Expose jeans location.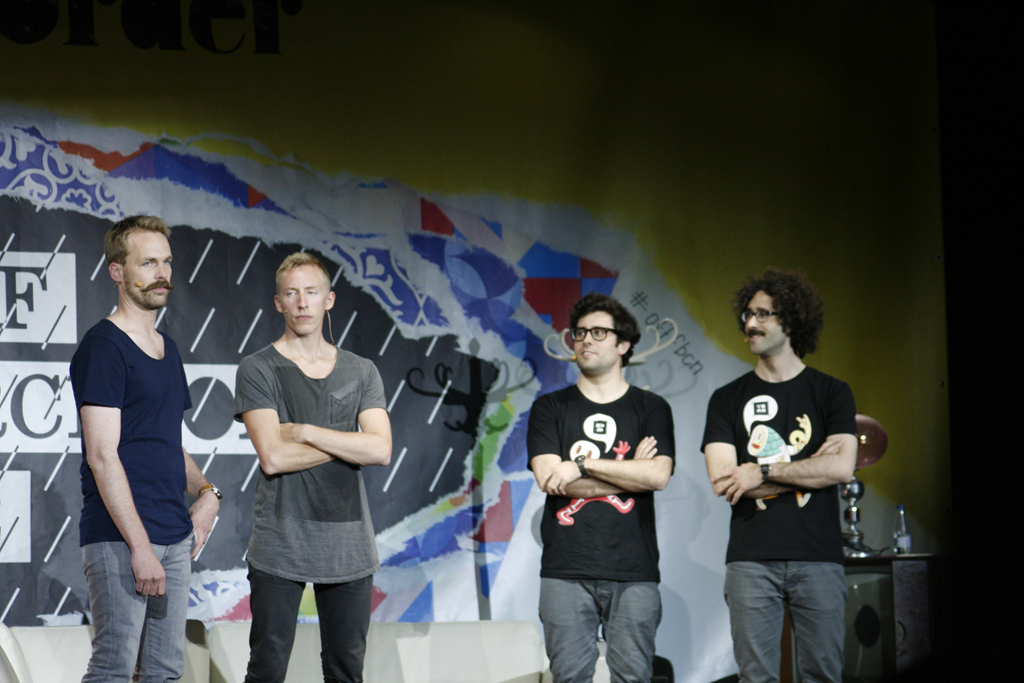
Exposed at 722/556/848/682.
